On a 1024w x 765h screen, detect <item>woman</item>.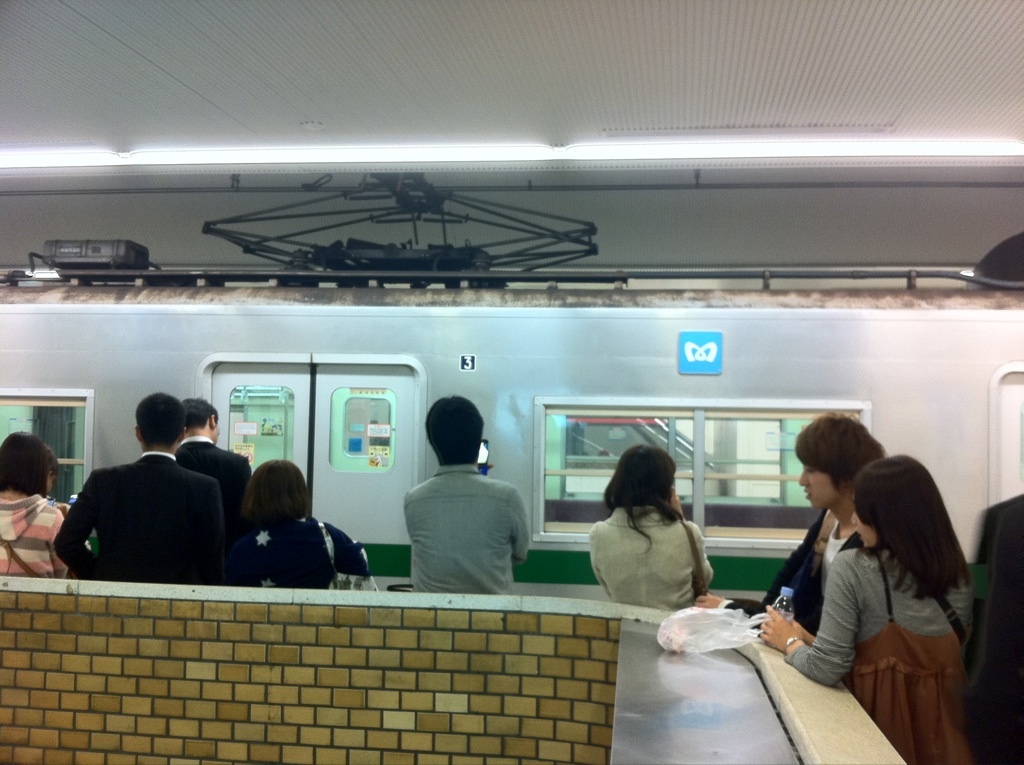
select_region(745, 443, 993, 764).
